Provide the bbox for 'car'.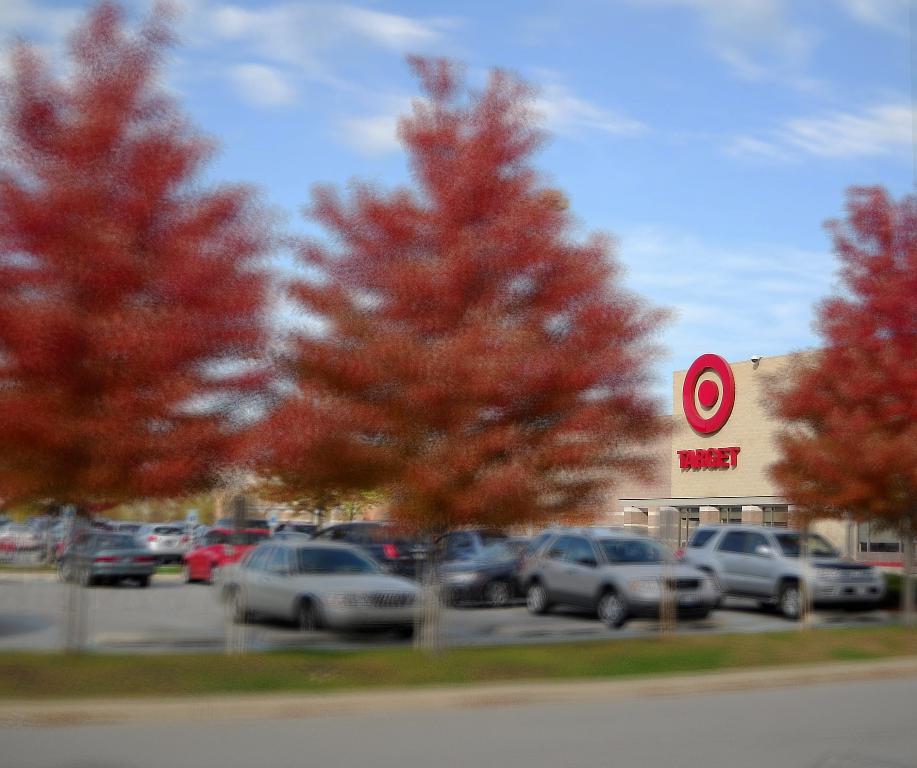
<box>679,516,891,616</box>.
